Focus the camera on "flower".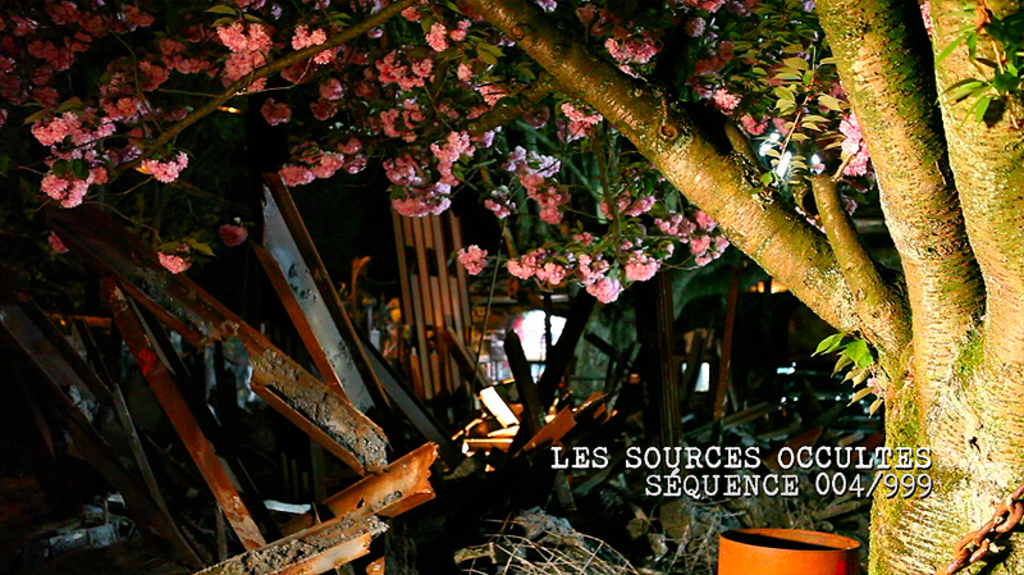
Focus region: bbox=(562, 126, 590, 138).
